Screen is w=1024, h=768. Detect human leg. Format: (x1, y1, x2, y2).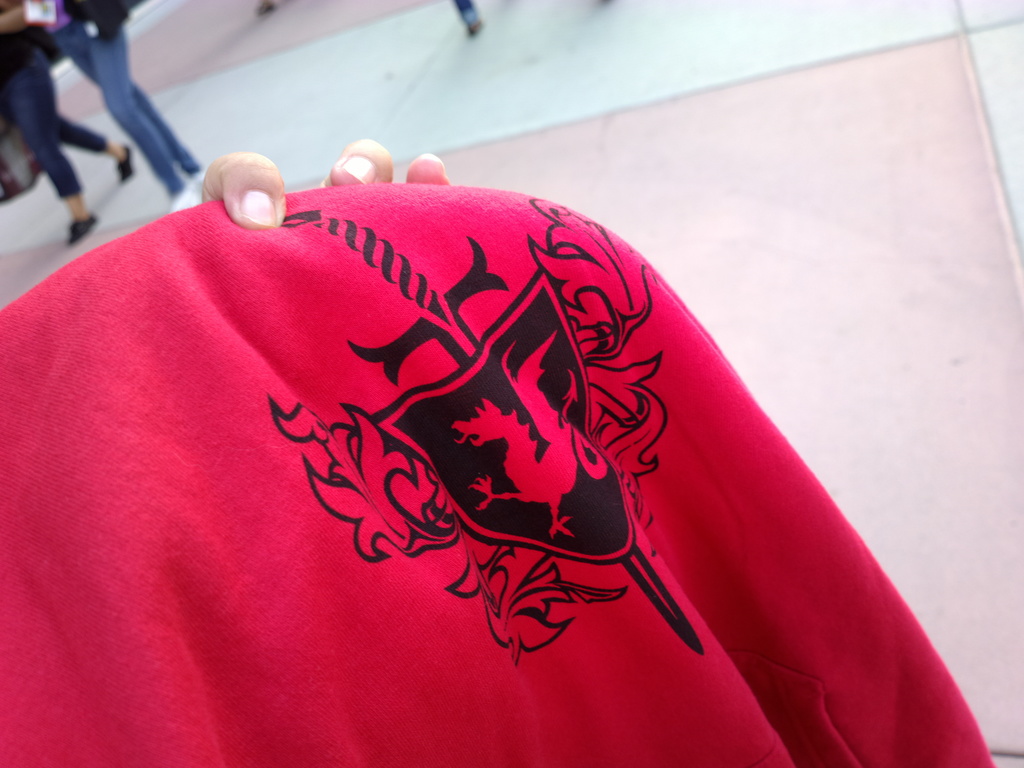
(67, 17, 207, 198).
